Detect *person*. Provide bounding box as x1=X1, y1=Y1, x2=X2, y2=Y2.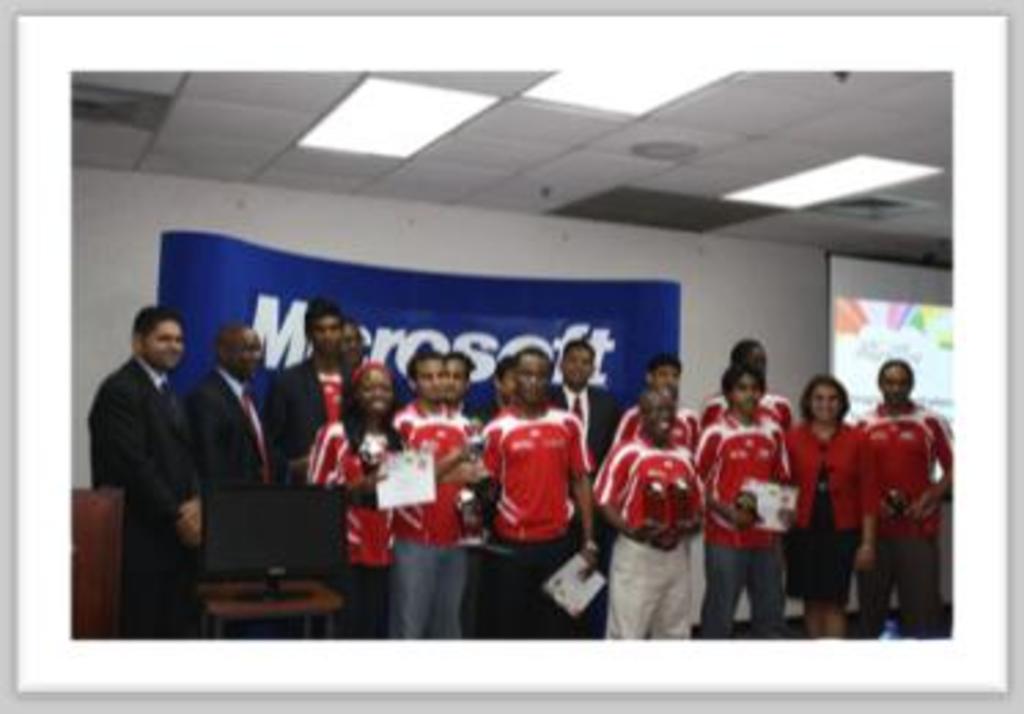
x1=681, y1=371, x2=799, y2=634.
